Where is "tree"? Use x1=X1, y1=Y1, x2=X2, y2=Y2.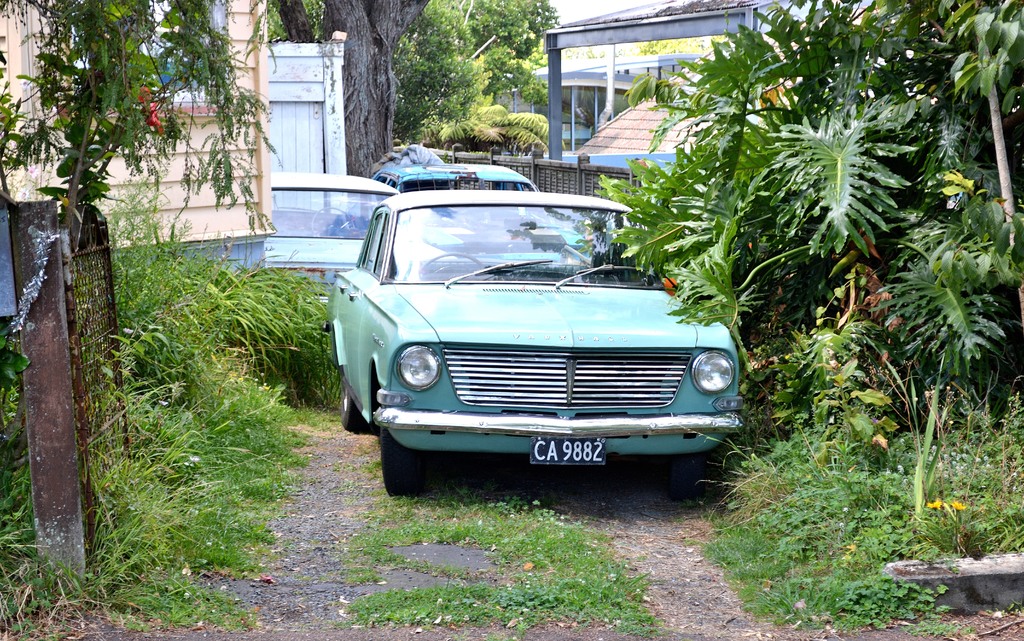
x1=249, y1=0, x2=574, y2=214.
